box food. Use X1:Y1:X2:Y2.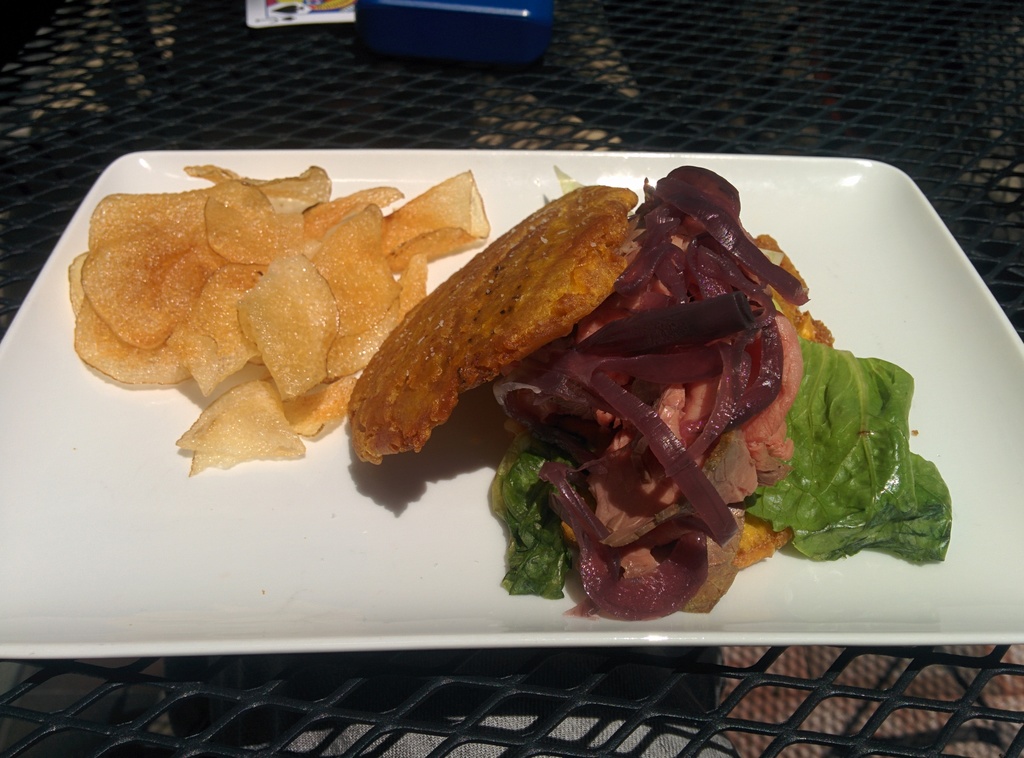
371:172:876:644.
